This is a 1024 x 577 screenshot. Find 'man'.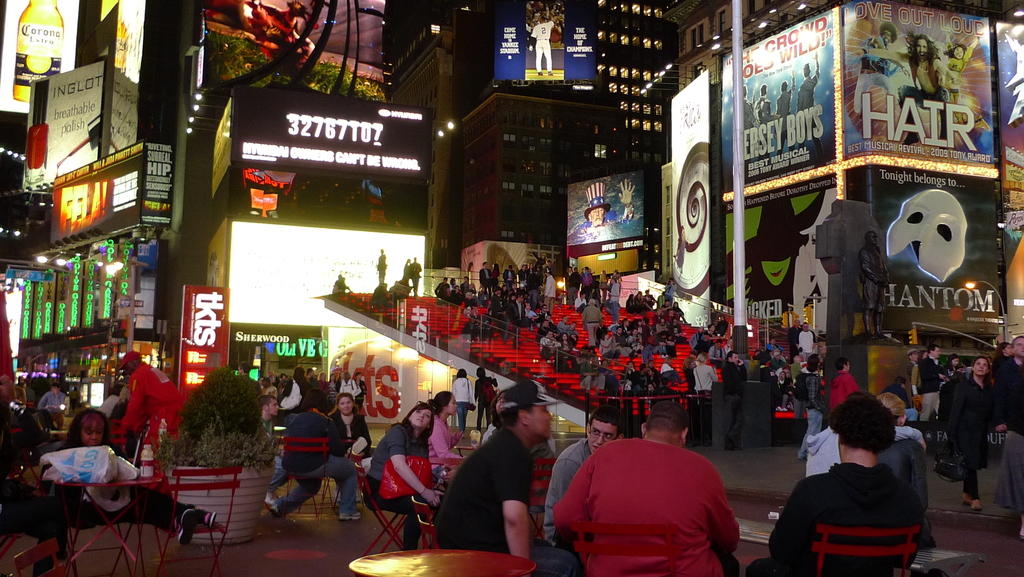
Bounding box: <box>409,254,421,295</box>.
